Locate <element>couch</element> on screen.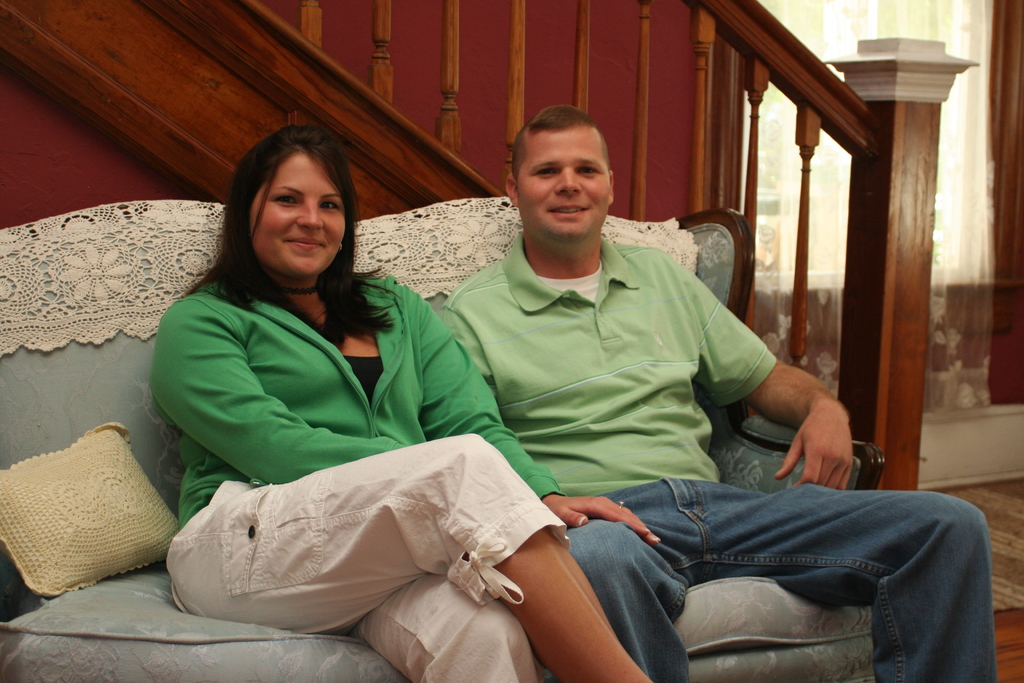
On screen at 0:204:873:682.
